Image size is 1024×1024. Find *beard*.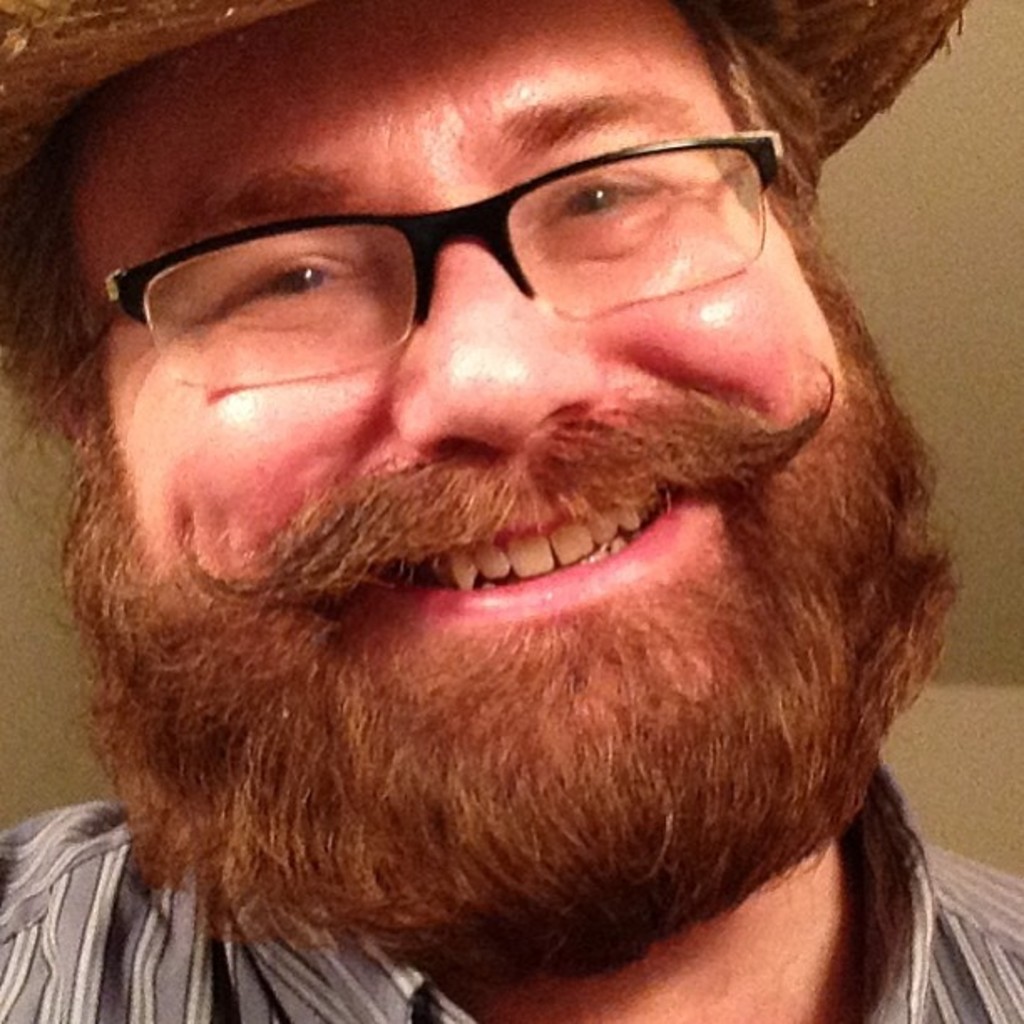
{"left": 57, "top": 248, "right": 934, "bottom": 970}.
